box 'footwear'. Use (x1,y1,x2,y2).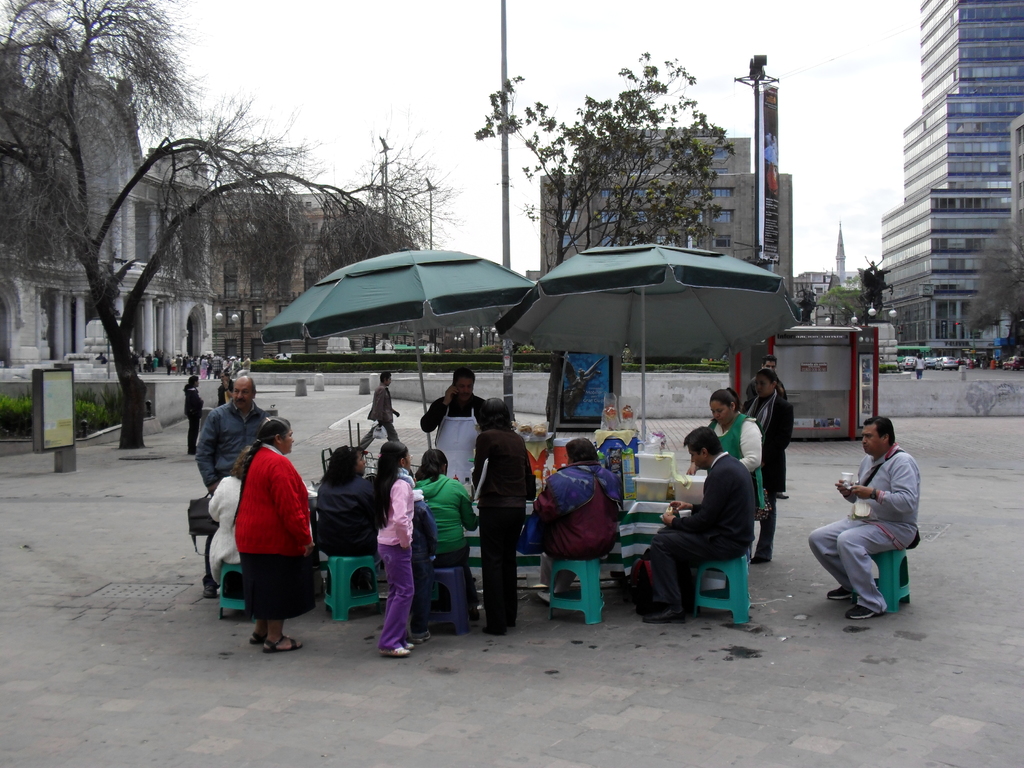
(250,632,256,645).
